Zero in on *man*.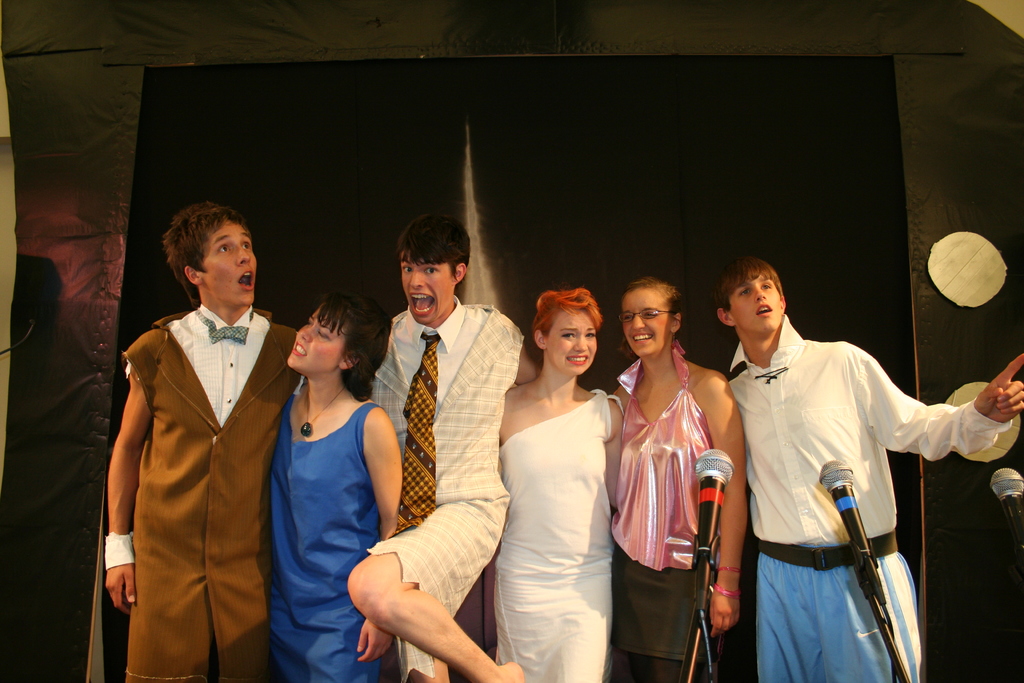
Zeroed in: (x1=342, y1=215, x2=541, y2=682).
